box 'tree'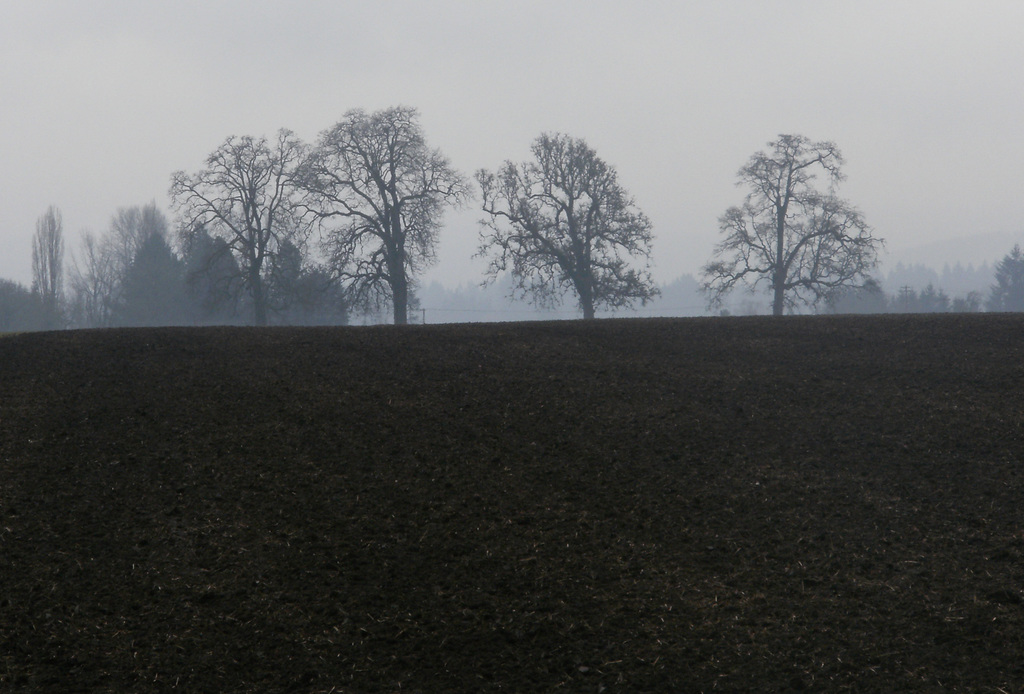
(x1=116, y1=226, x2=177, y2=323)
